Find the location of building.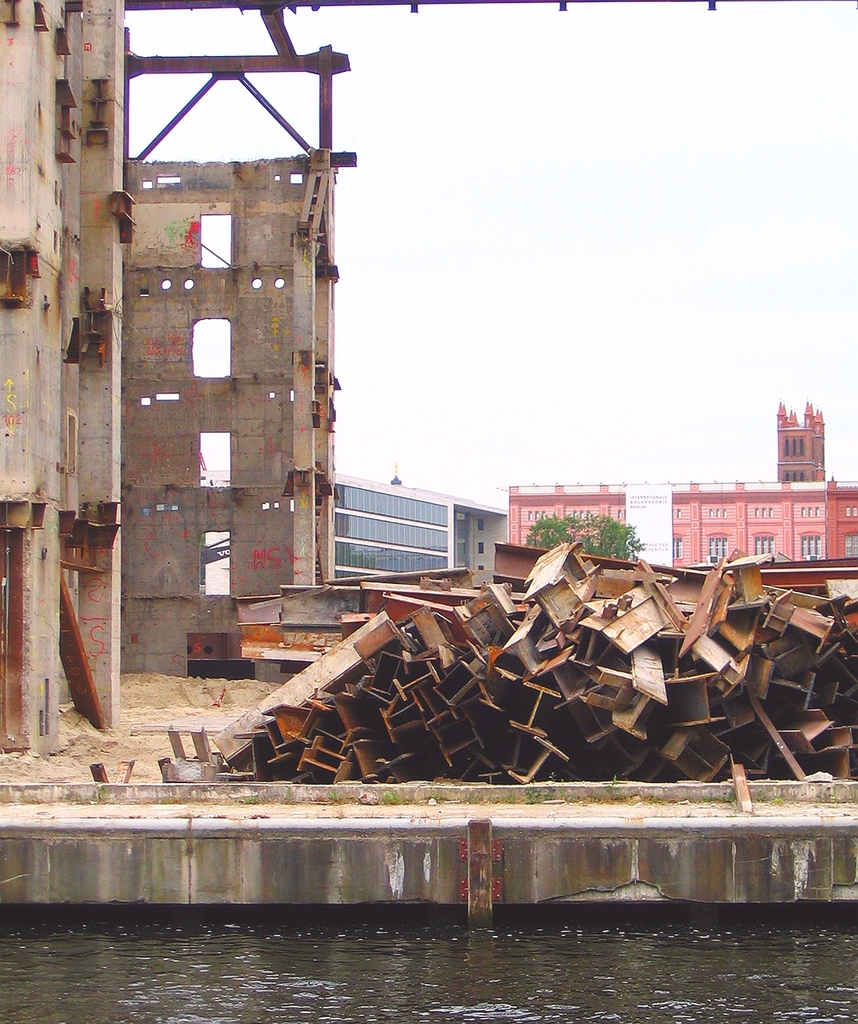
Location: bbox=(325, 470, 514, 588).
